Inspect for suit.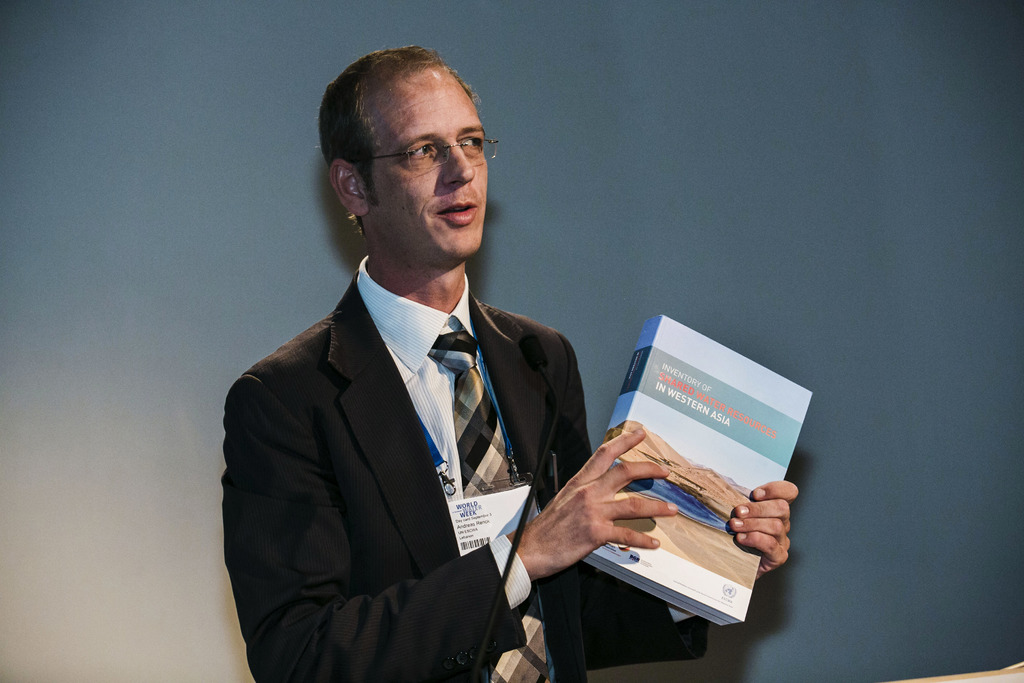
Inspection: {"x1": 219, "y1": 265, "x2": 709, "y2": 679}.
